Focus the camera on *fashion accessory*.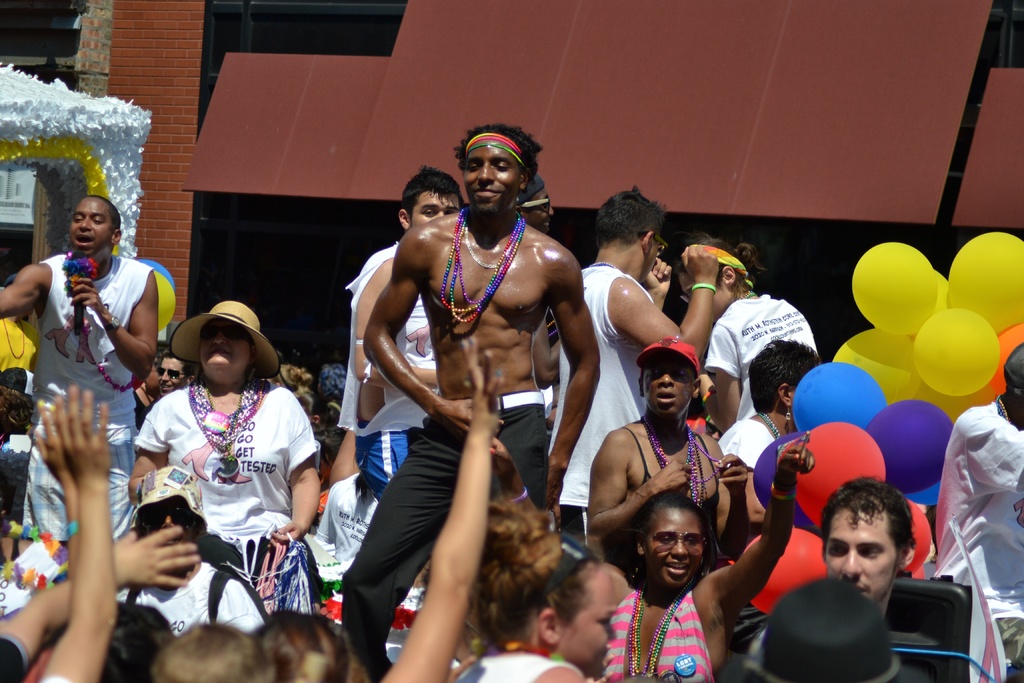
Focus region: 703 247 752 284.
